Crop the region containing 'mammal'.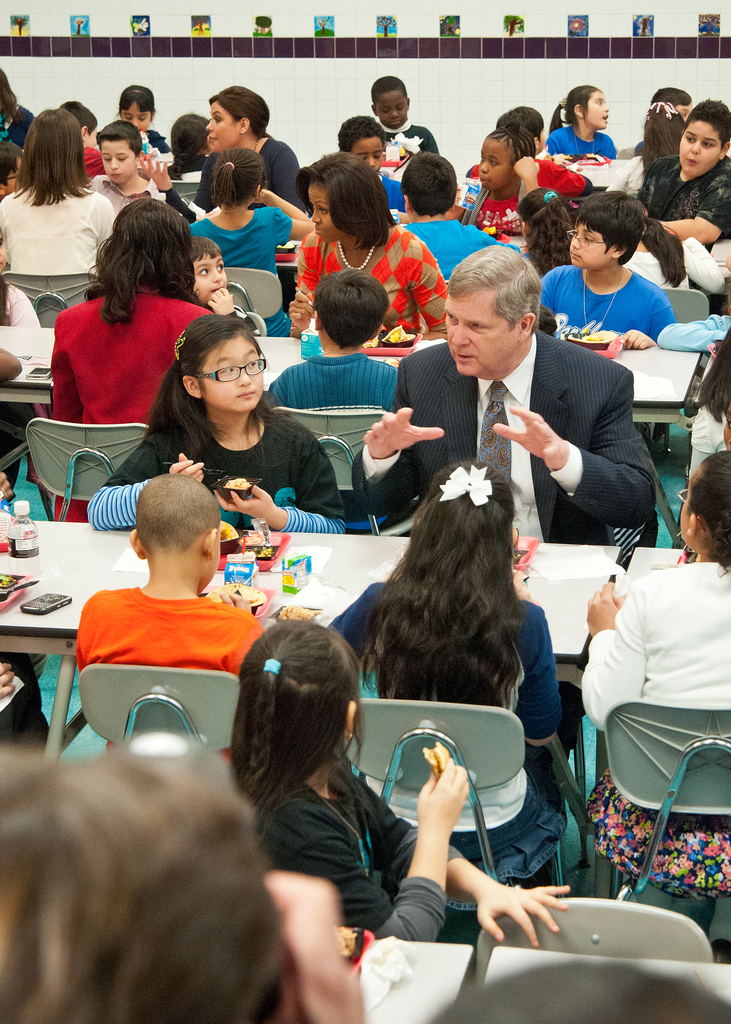
Crop region: x1=683, y1=321, x2=730, y2=475.
